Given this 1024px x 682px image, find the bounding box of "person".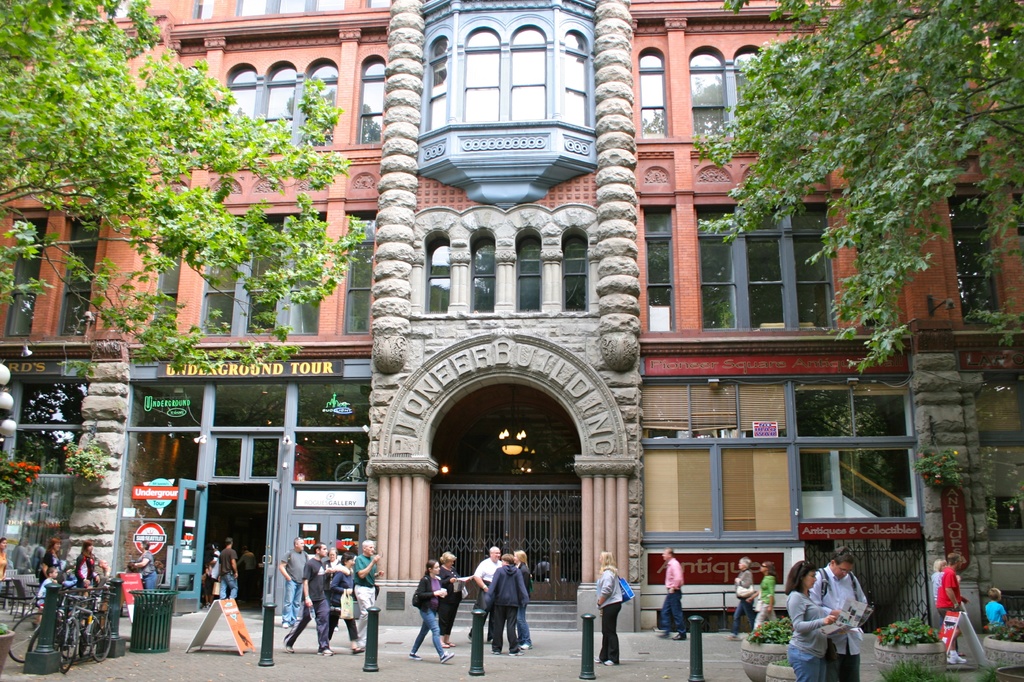
crop(484, 552, 529, 656).
